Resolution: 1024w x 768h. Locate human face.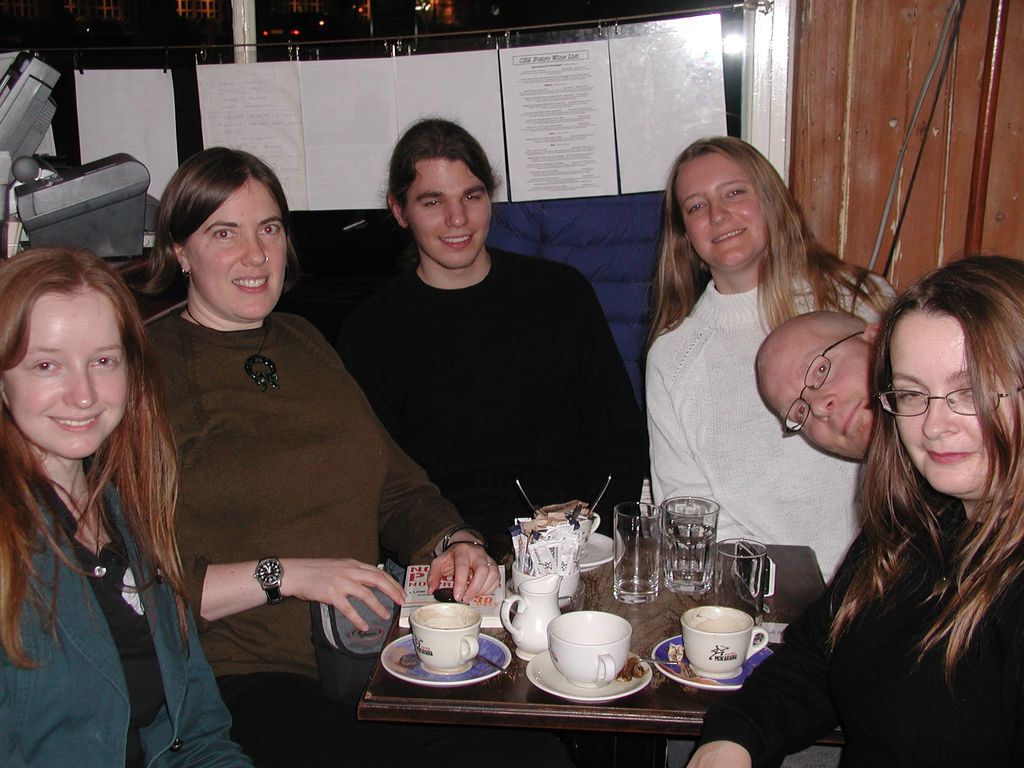
(3,289,128,460).
